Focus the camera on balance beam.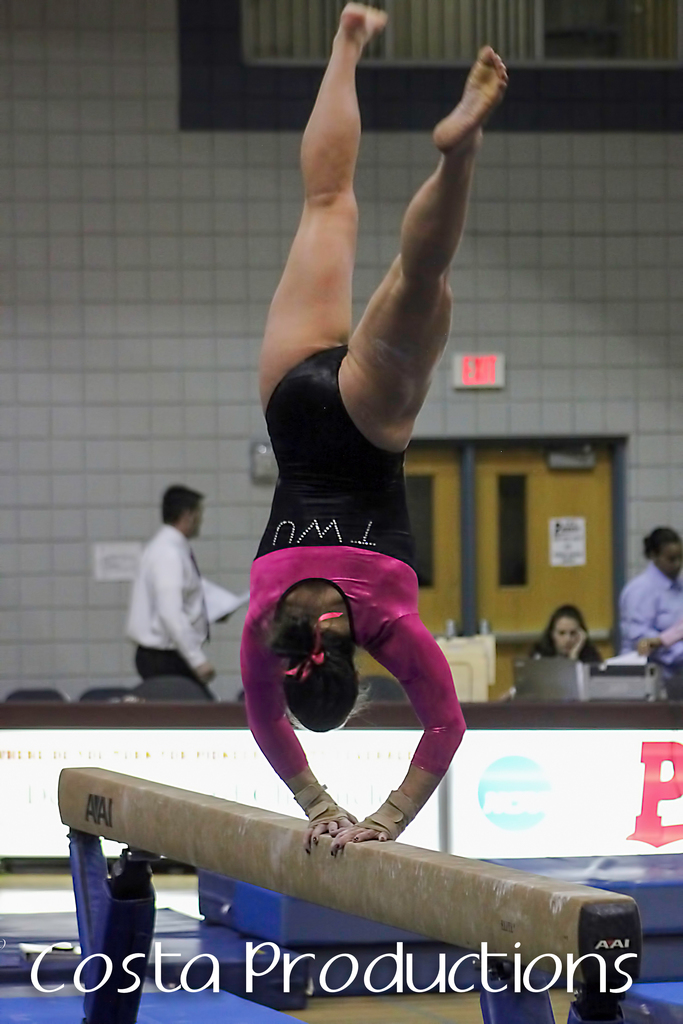
Focus region: 56 764 641 986.
